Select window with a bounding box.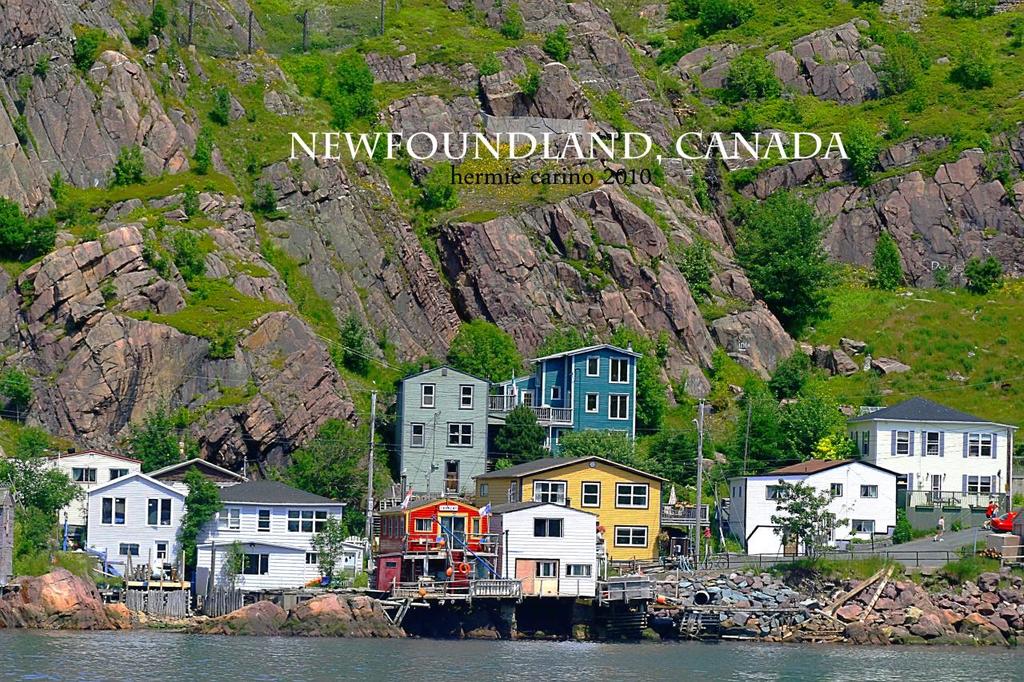
x1=414, y1=425, x2=424, y2=447.
